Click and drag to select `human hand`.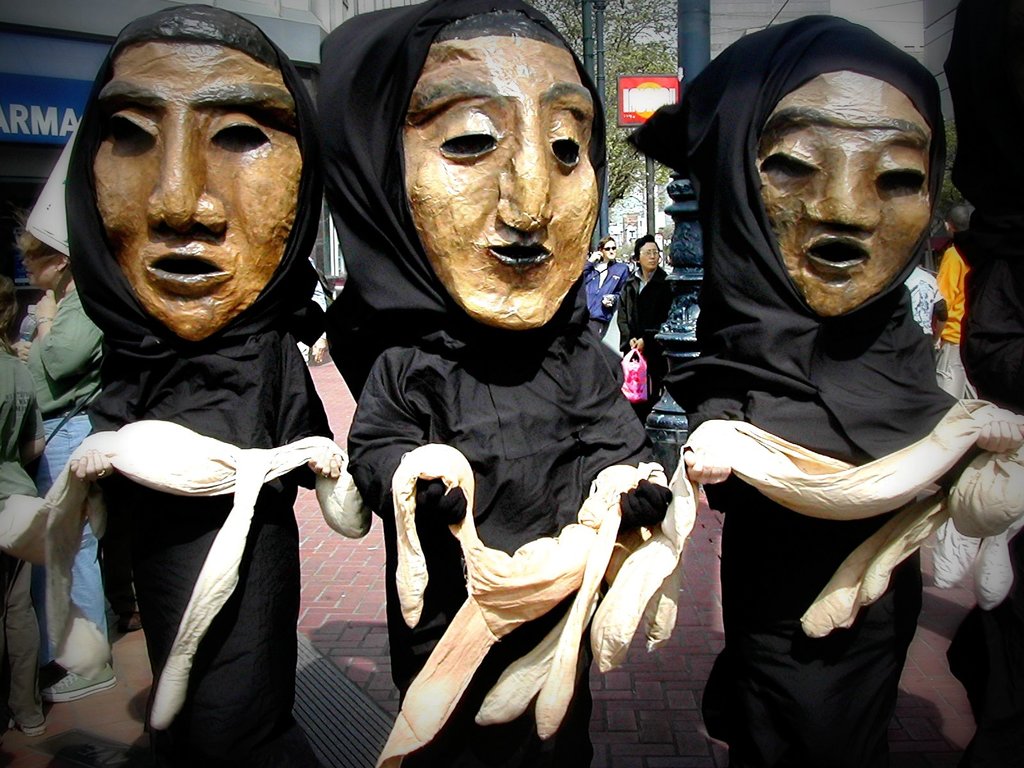
Selection: (70,445,114,482).
